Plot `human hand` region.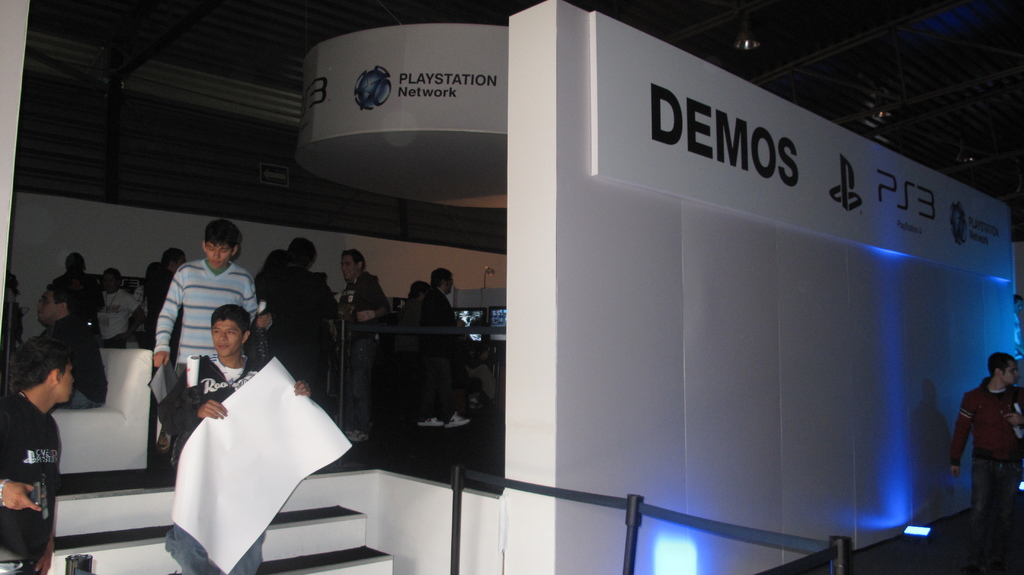
Plotted at (x1=291, y1=378, x2=316, y2=399).
